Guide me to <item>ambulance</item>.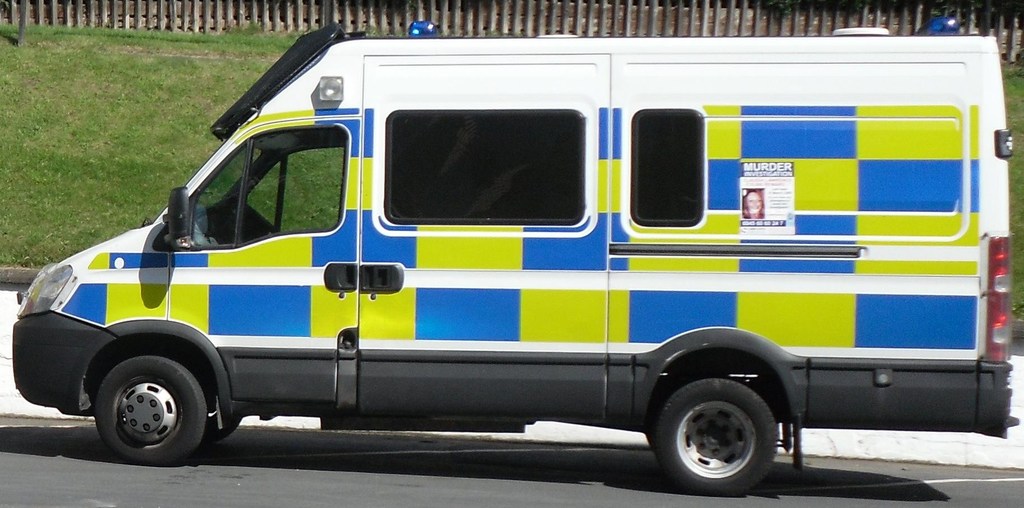
Guidance: (left=12, top=16, right=1018, bottom=499).
